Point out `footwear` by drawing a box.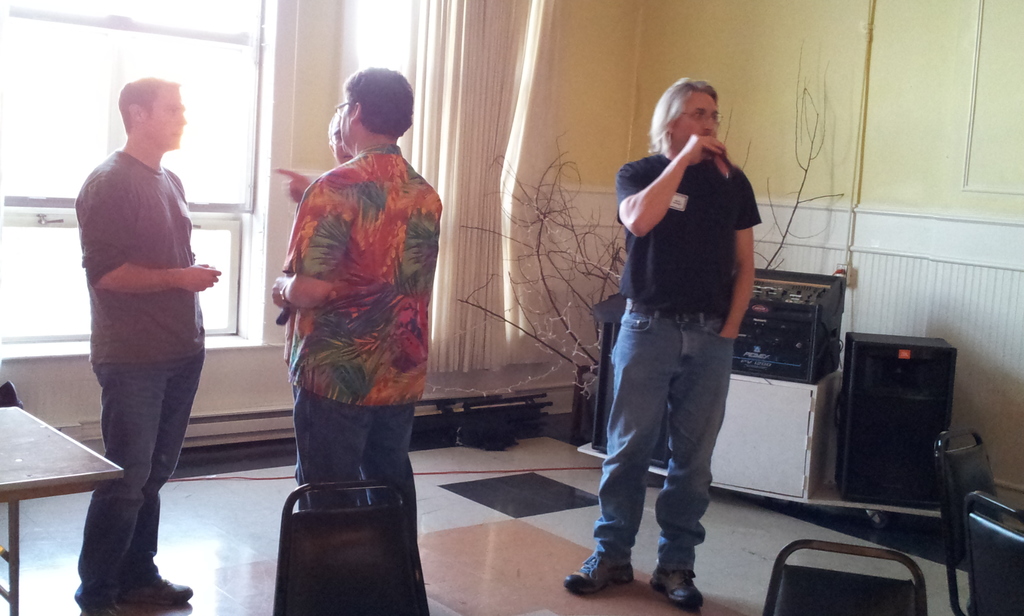
left=565, top=546, right=640, bottom=596.
